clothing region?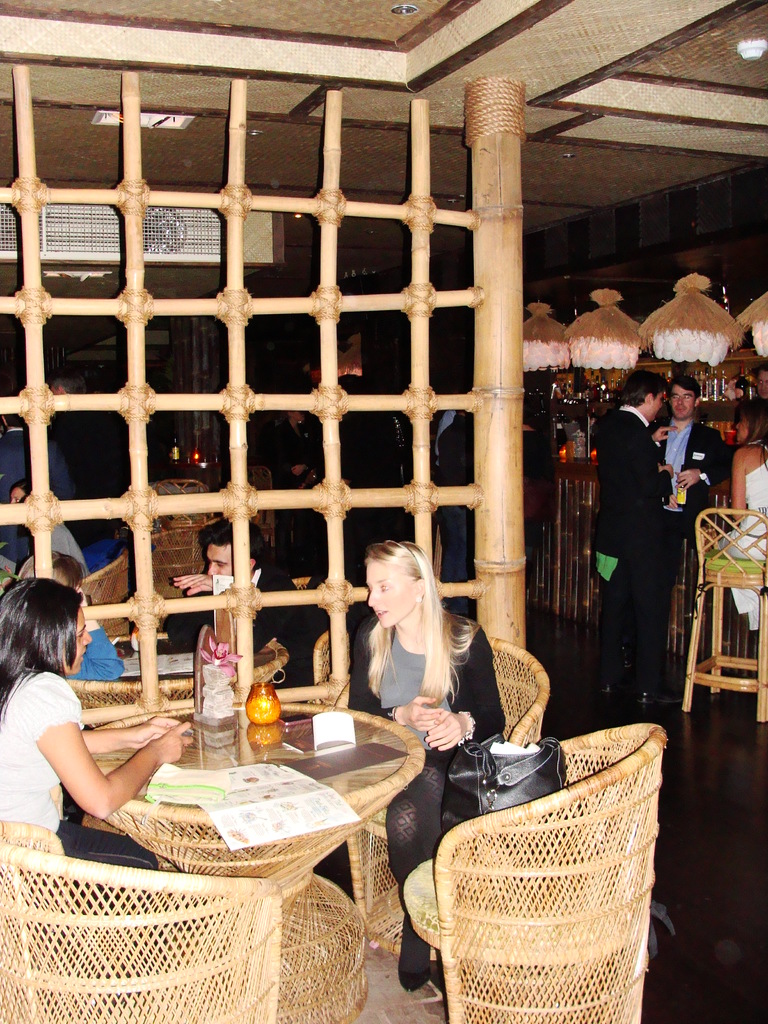
box=[32, 516, 88, 574]
